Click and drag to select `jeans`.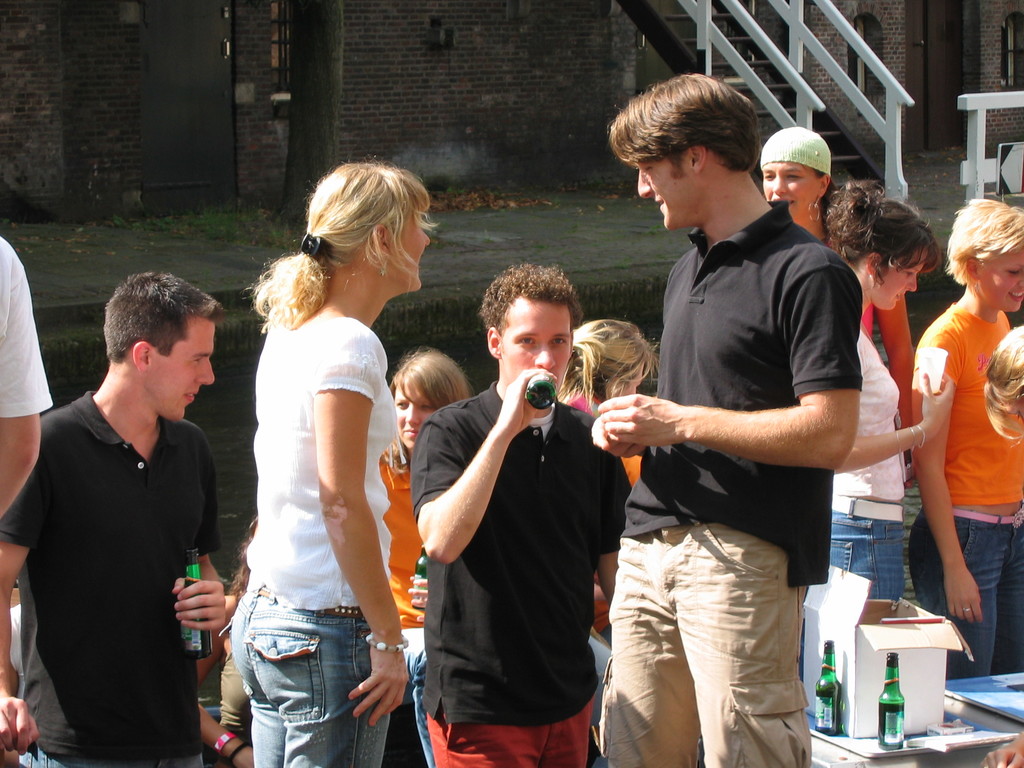
Selection: box(828, 503, 905, 598).
